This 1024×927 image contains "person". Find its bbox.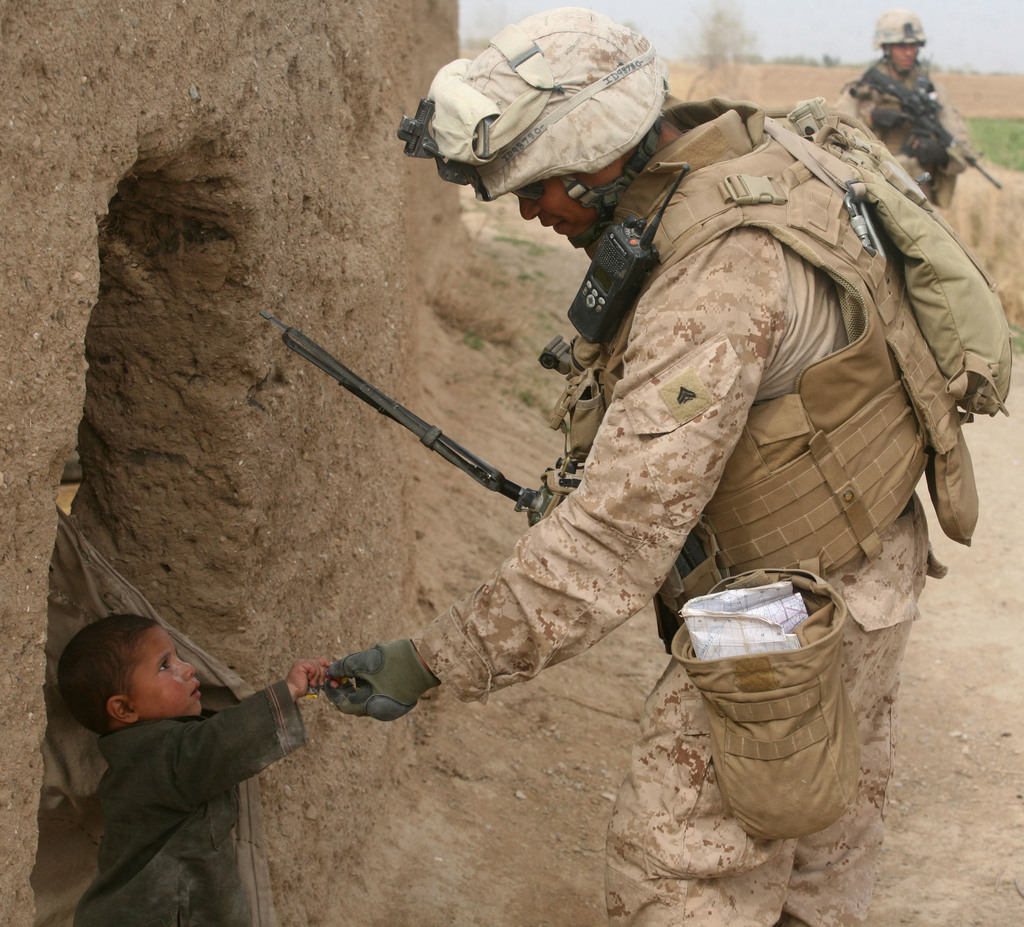
x1=834 y1=11 x2=977 y2=209.
